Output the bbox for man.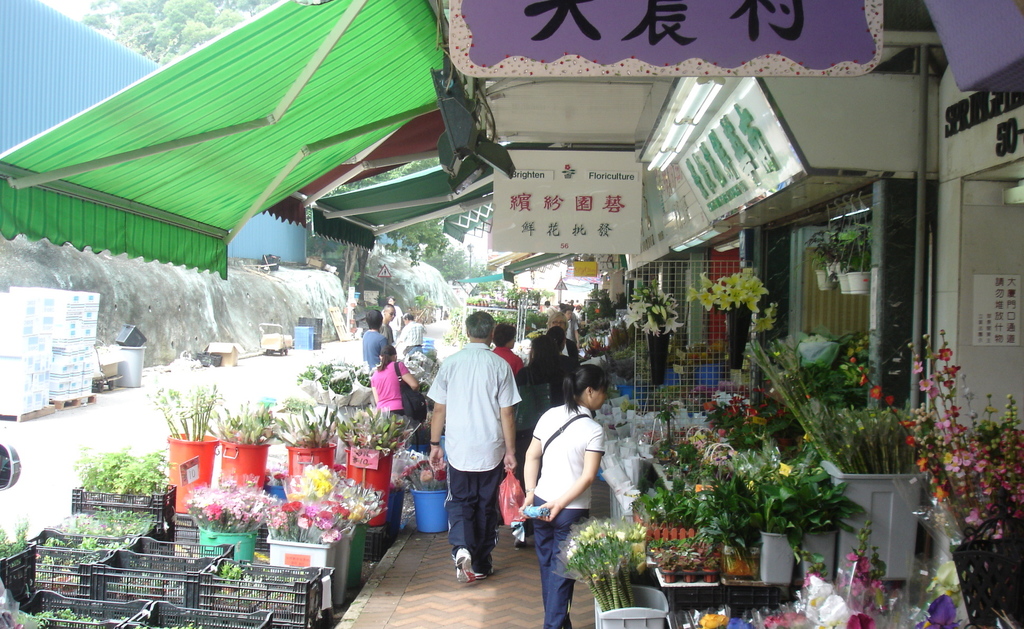
locate(403, 314, 426, 356).
